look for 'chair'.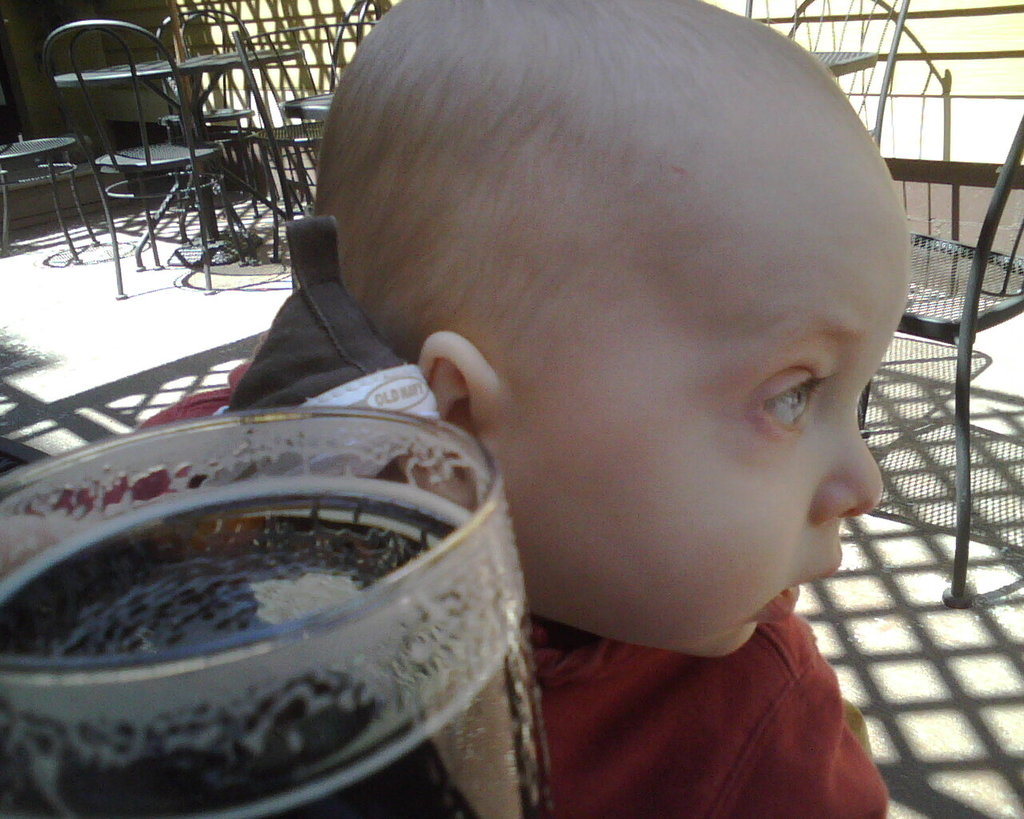
Found: 856,108,1023,603.
